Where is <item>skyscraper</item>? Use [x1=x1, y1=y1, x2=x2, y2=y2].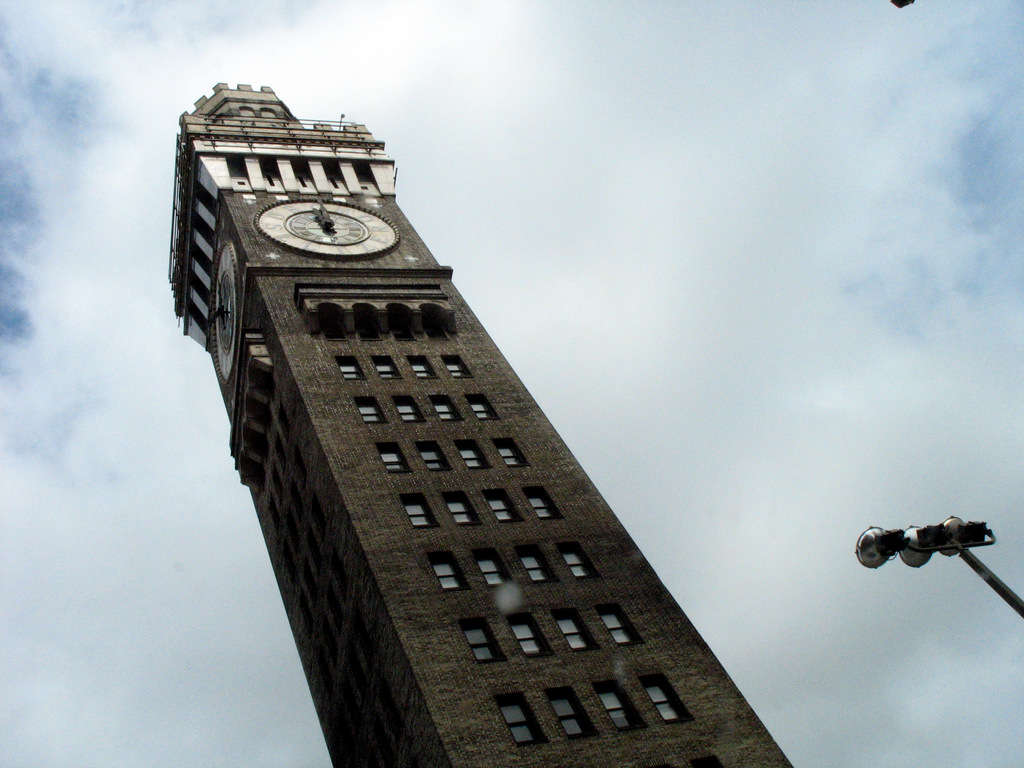
[x1=168, y1=81, x2=793, y2=767].
